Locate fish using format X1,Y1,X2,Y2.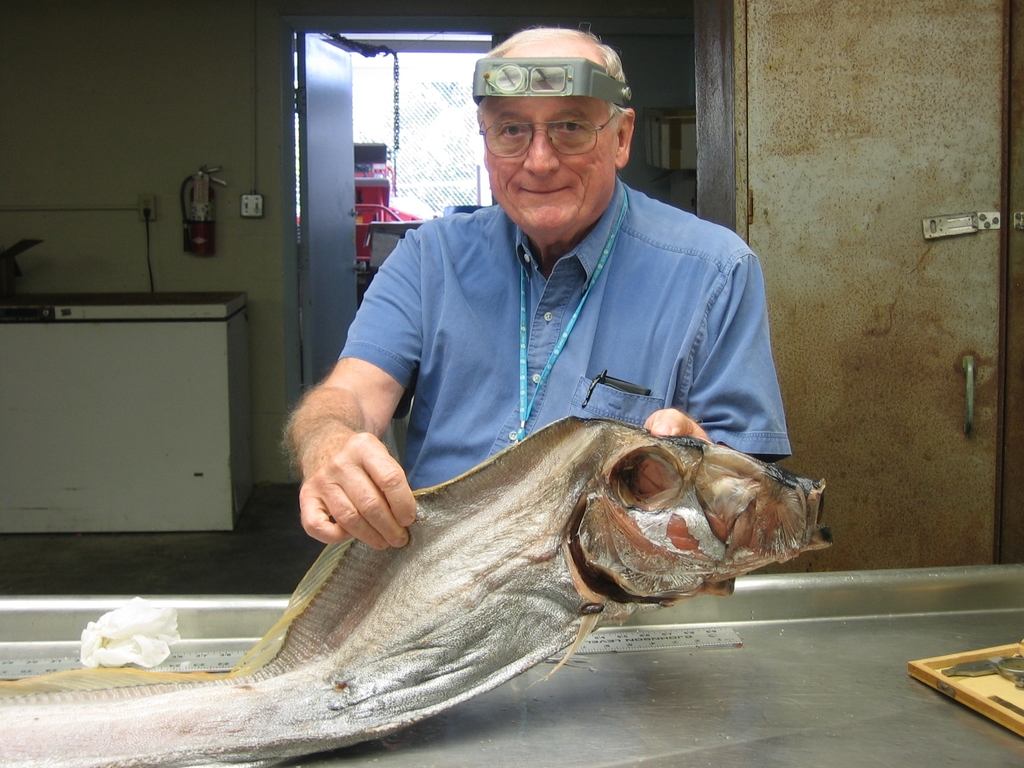
0,417,828,767.
